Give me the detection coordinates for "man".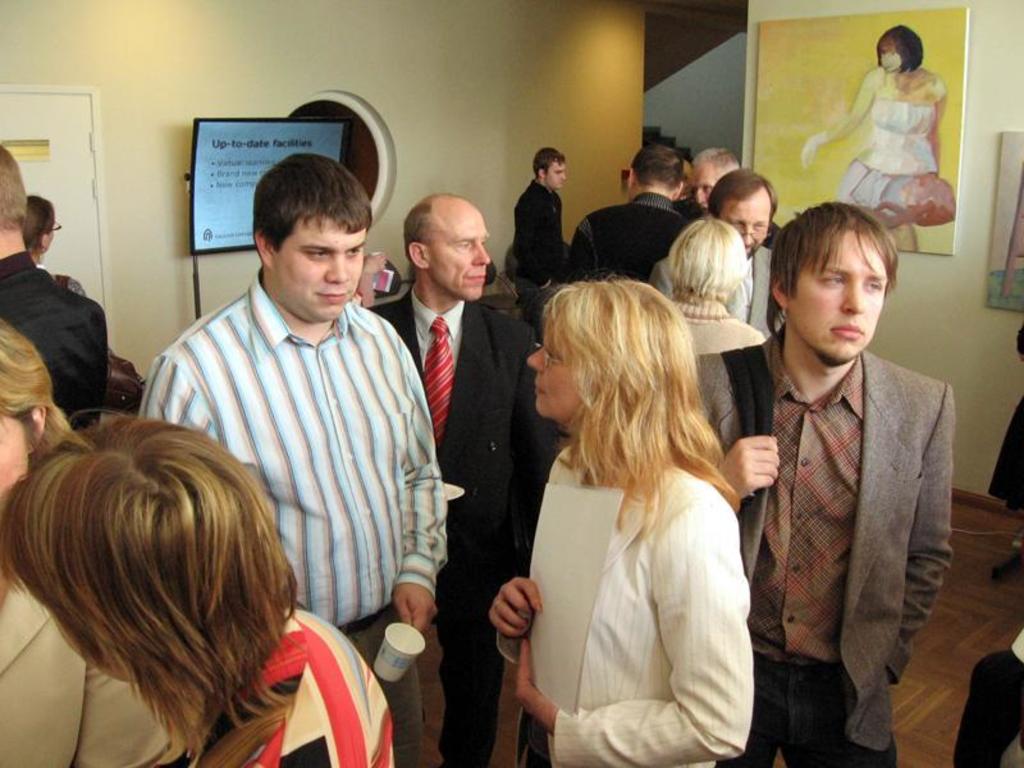
0/143/109/435.
